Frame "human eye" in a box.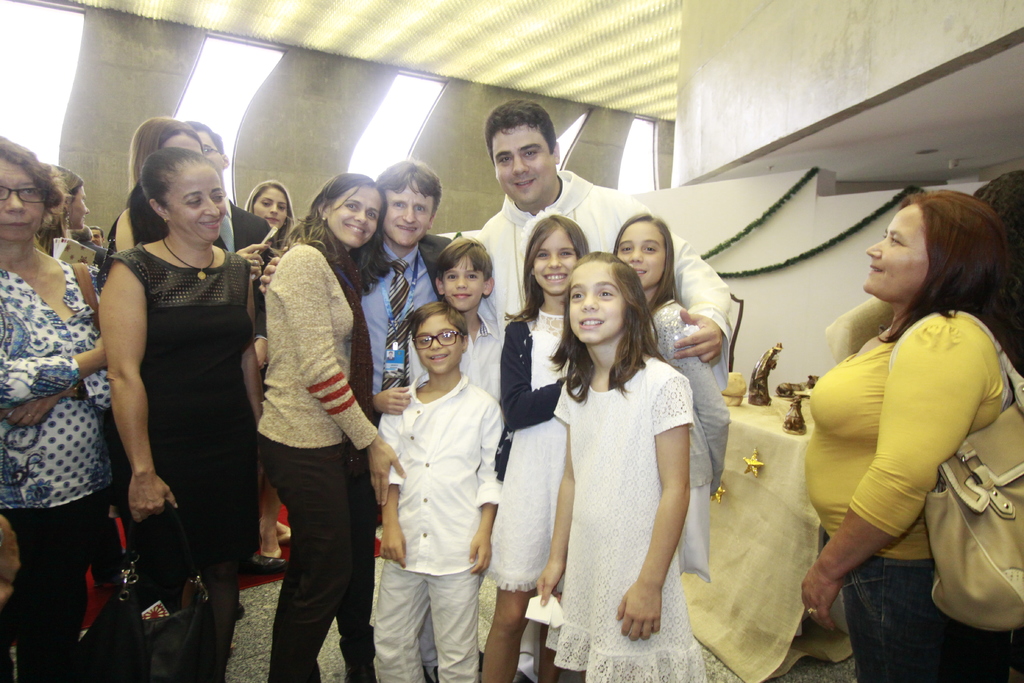
(212,192,225,202).
